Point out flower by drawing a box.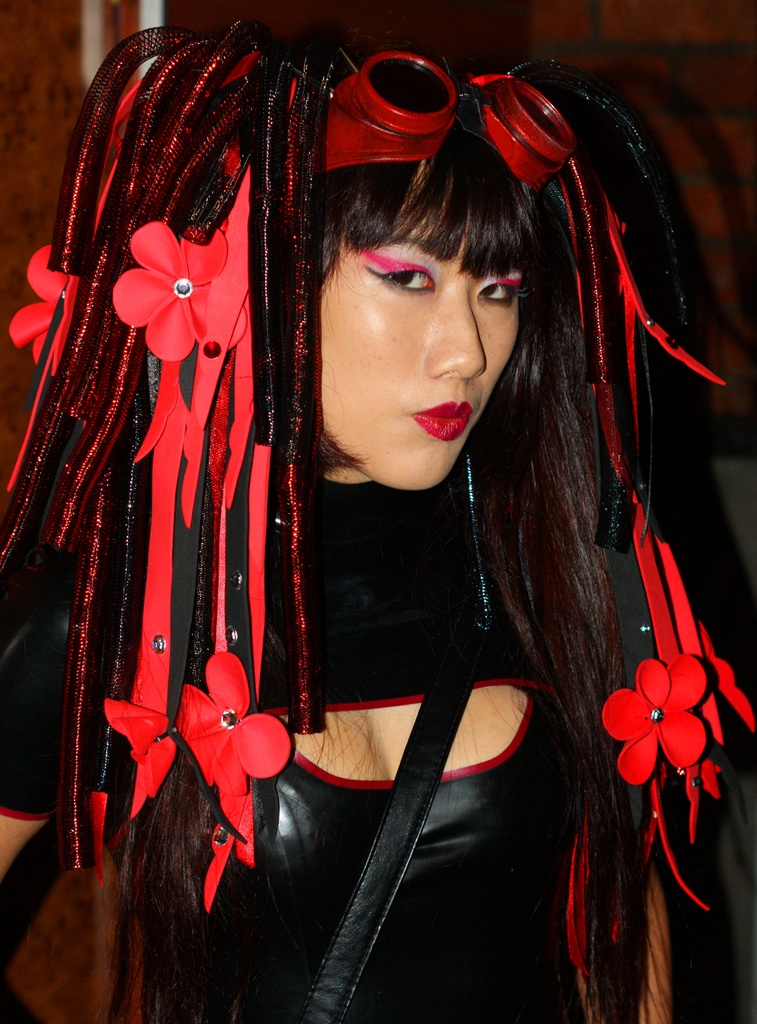
598, 648, 709, 791.
